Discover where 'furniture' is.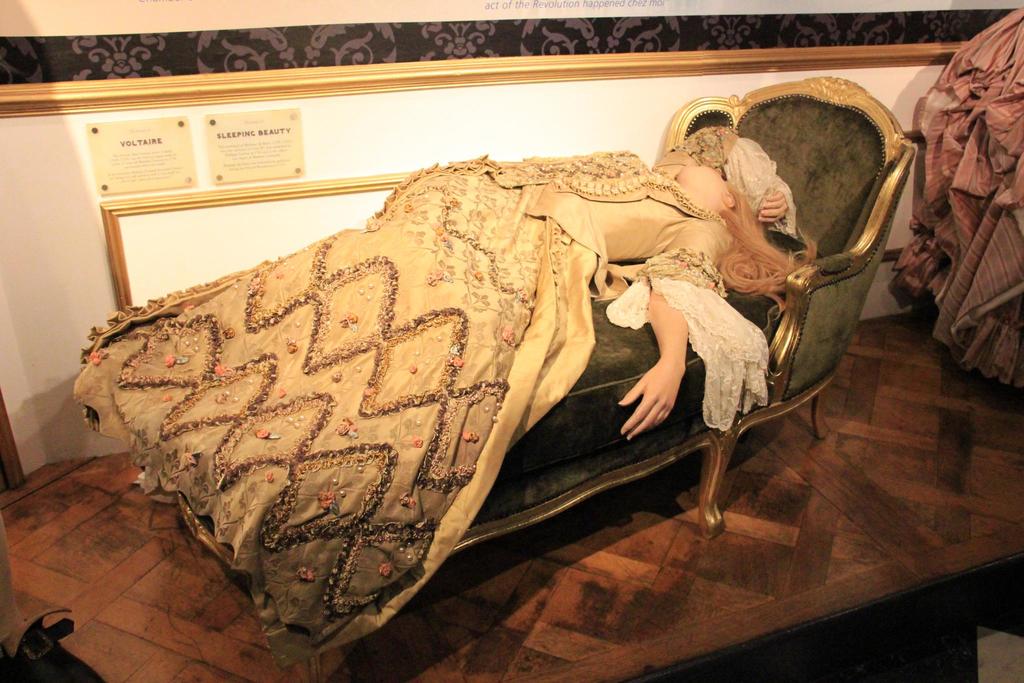
Discovered at <box>177,76,916,682</box>.
